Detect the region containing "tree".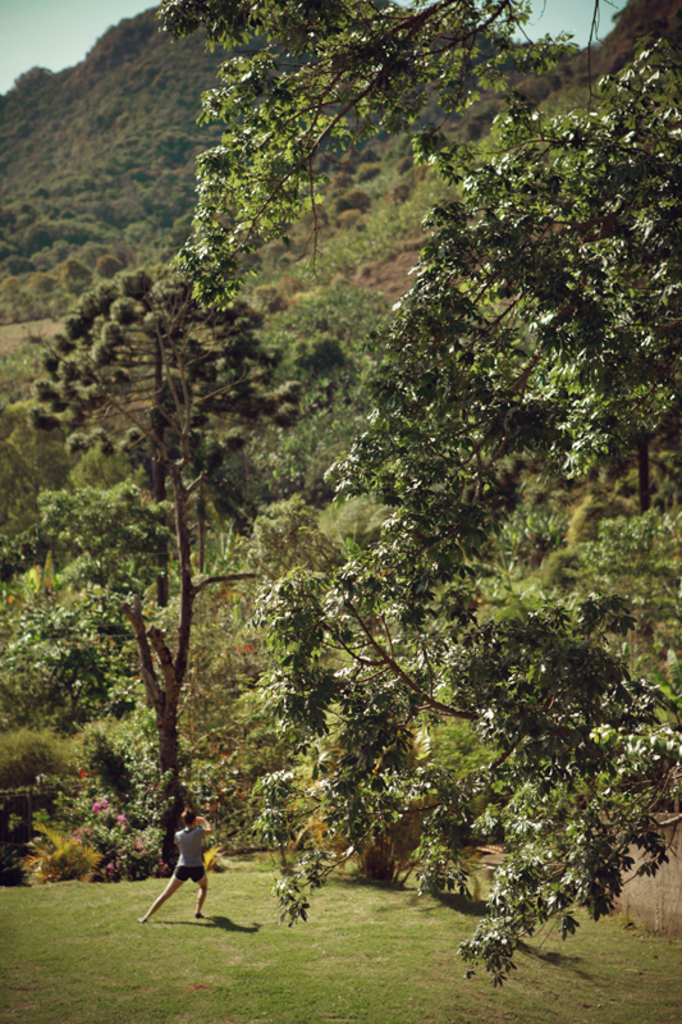
x1=23 y1=255 x2=312 y2=860.
